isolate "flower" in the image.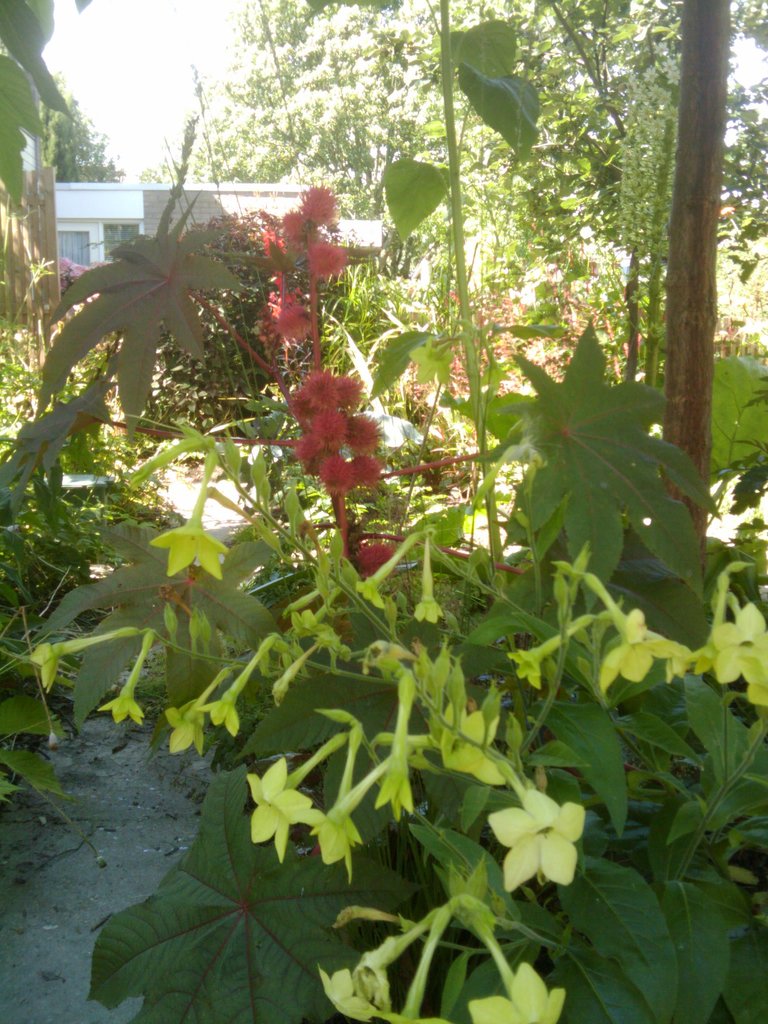
Isolated region: bbox(662, 632, 710, 673).
